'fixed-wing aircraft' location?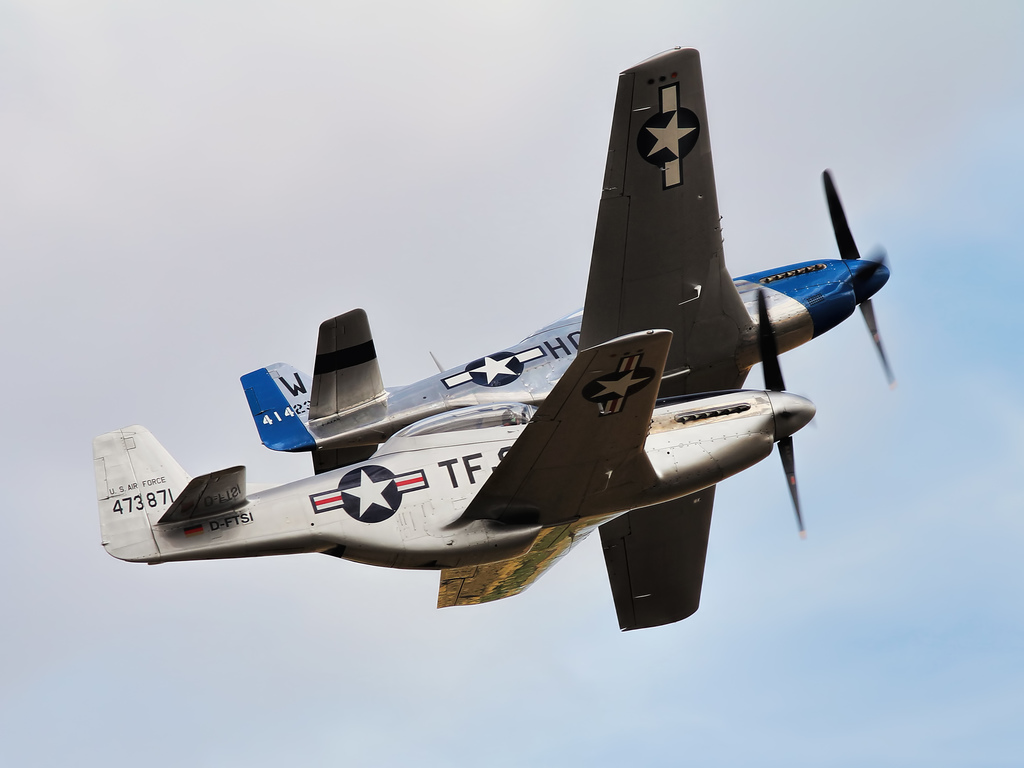
crop(241, 44, 895, 631)
